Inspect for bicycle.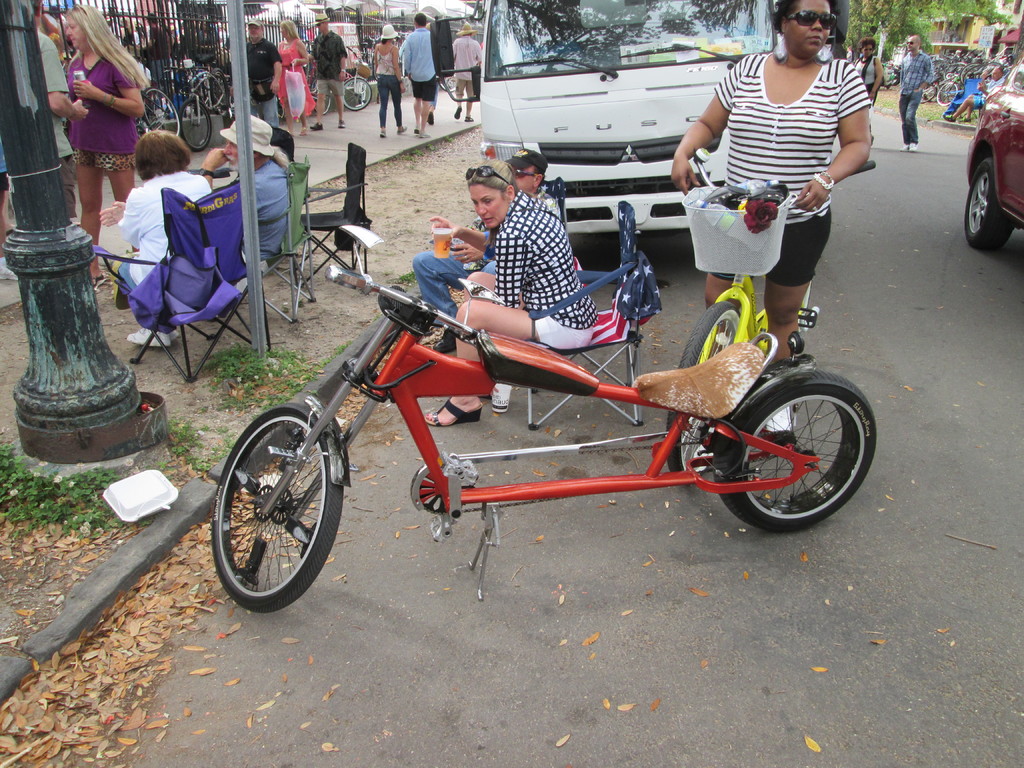
Inspection: region(342, 45, 373, 108).
